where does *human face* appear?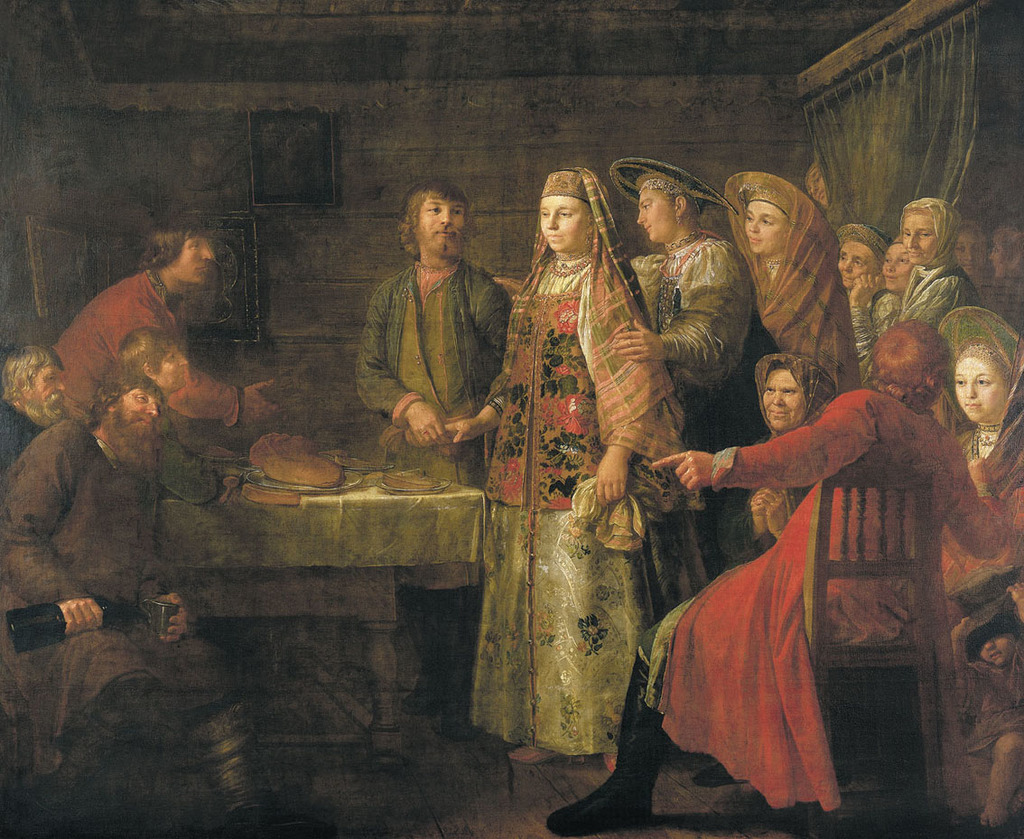
Appears at bbox=[120, 393, 161, 430].
